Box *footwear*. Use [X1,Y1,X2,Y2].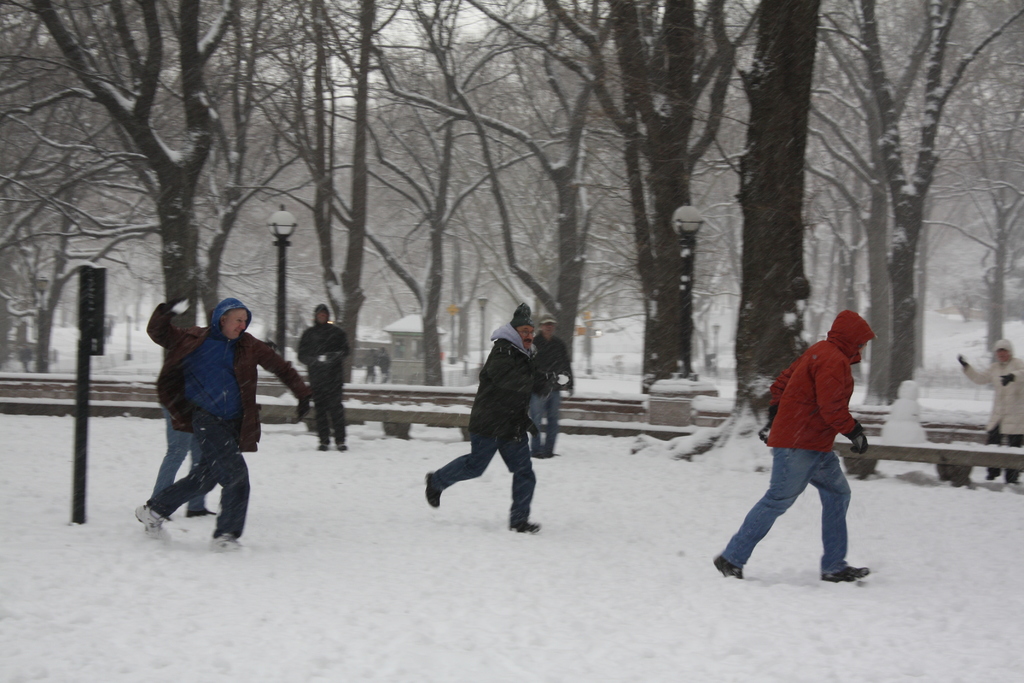
[715,550,744,580].
